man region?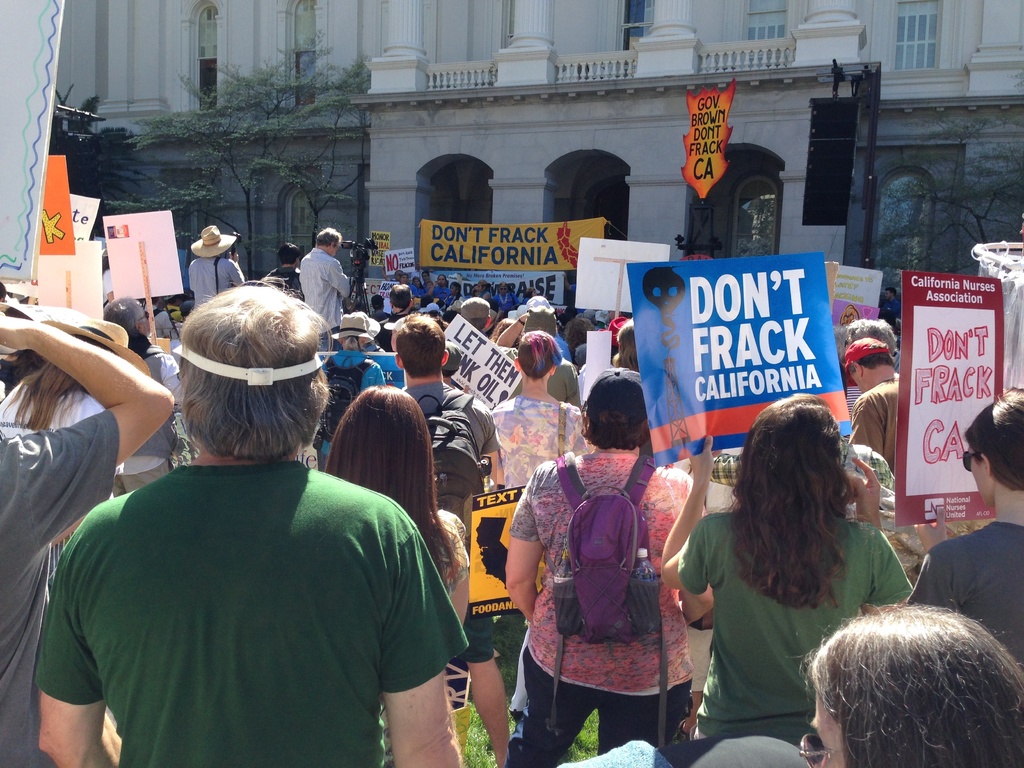
select_region(184, 220, 251, 303)
